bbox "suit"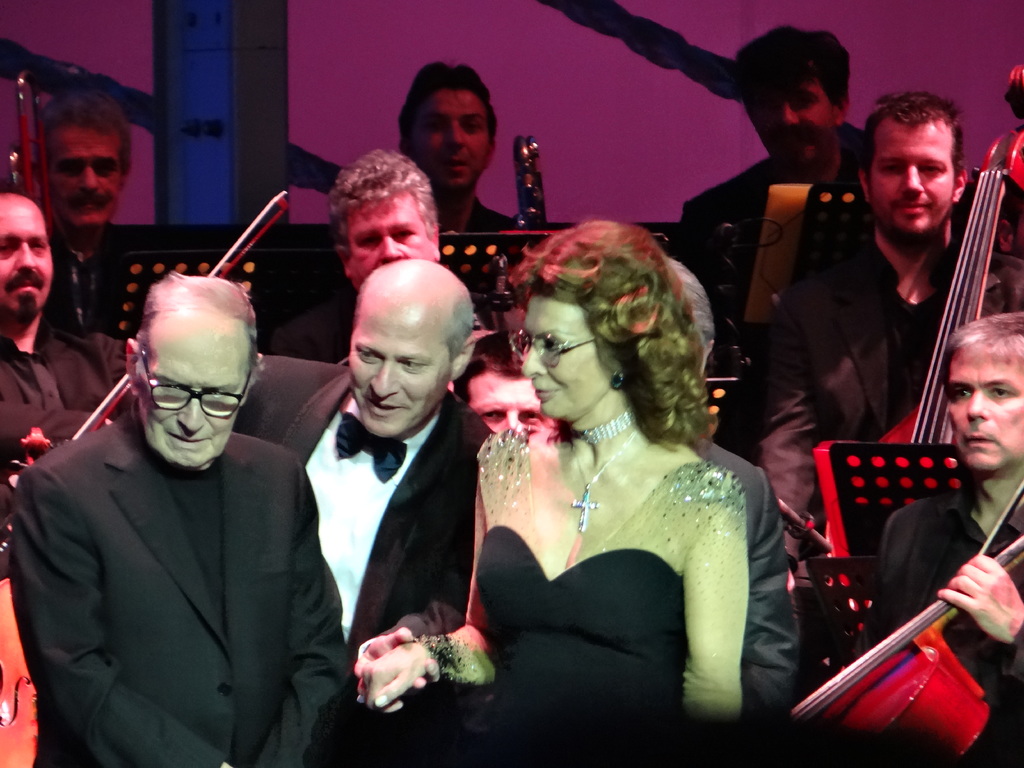
box=[17, 321, 353, 758]
